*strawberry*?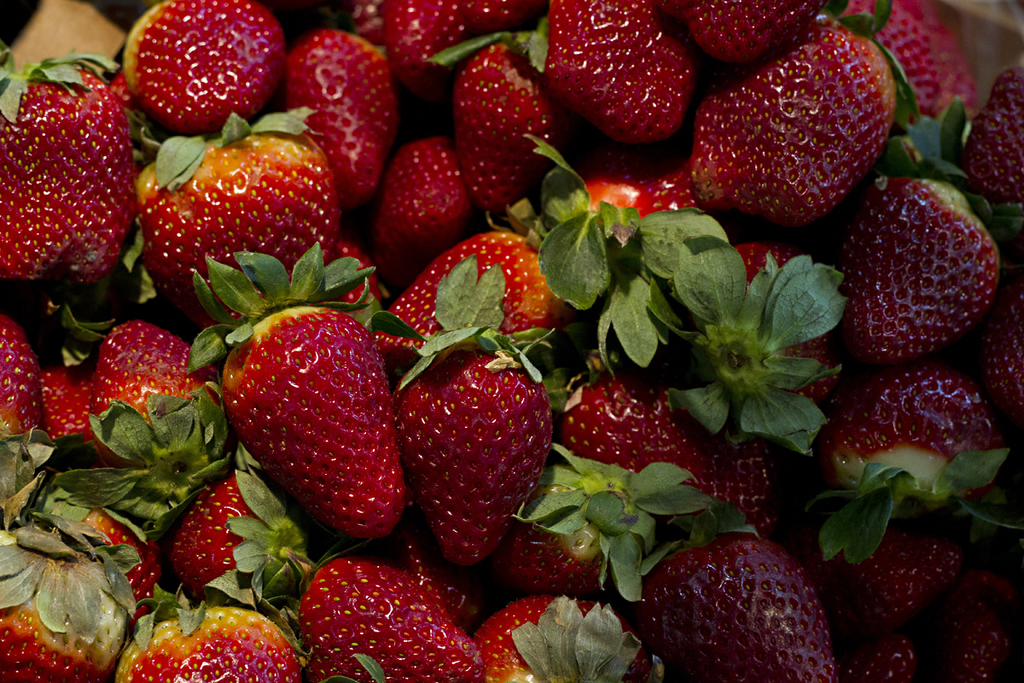
Rect(272, 5, 399, 195)
